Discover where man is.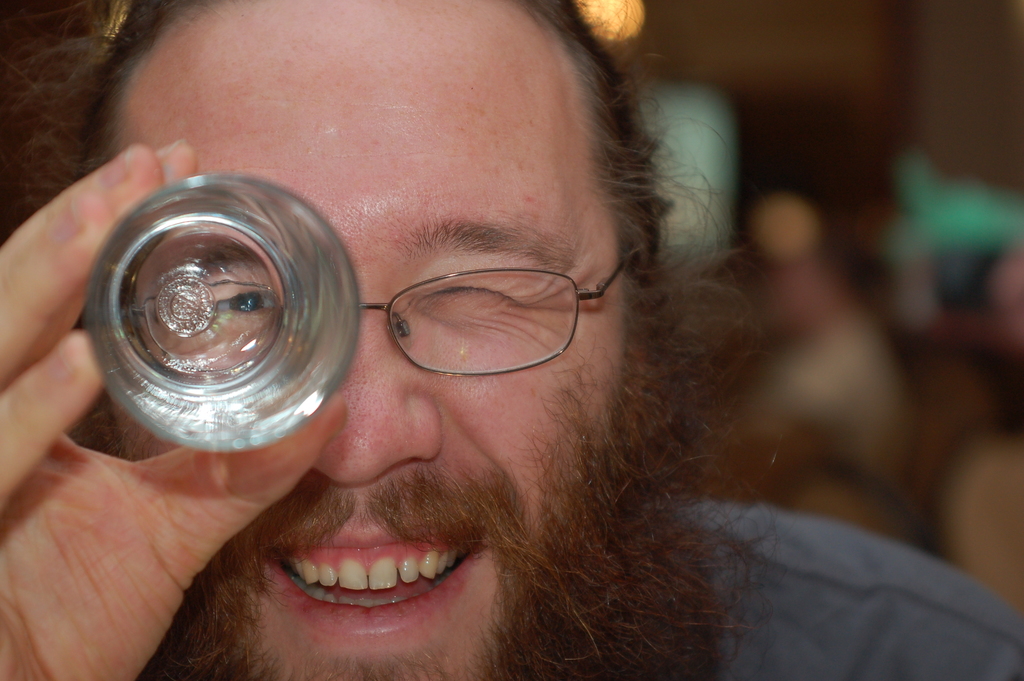
Discovered at locate(0, 1, 1023, 680).
